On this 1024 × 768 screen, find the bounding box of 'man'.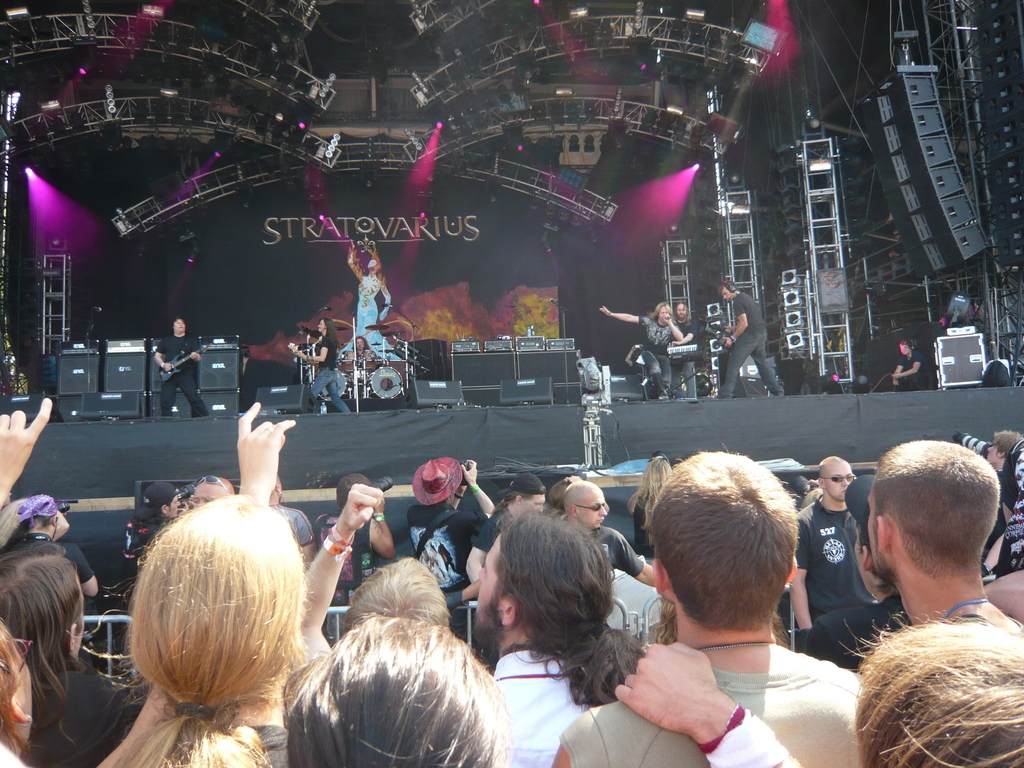
Bounding box: 856/435/1023/652.
